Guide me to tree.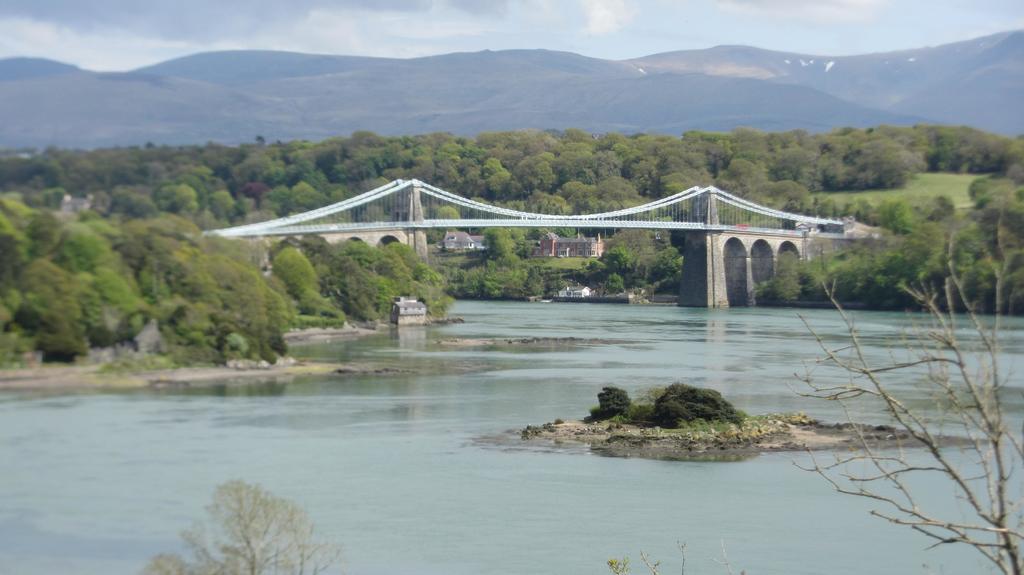
Guidance: <box>768,228,1023,574</box>.
